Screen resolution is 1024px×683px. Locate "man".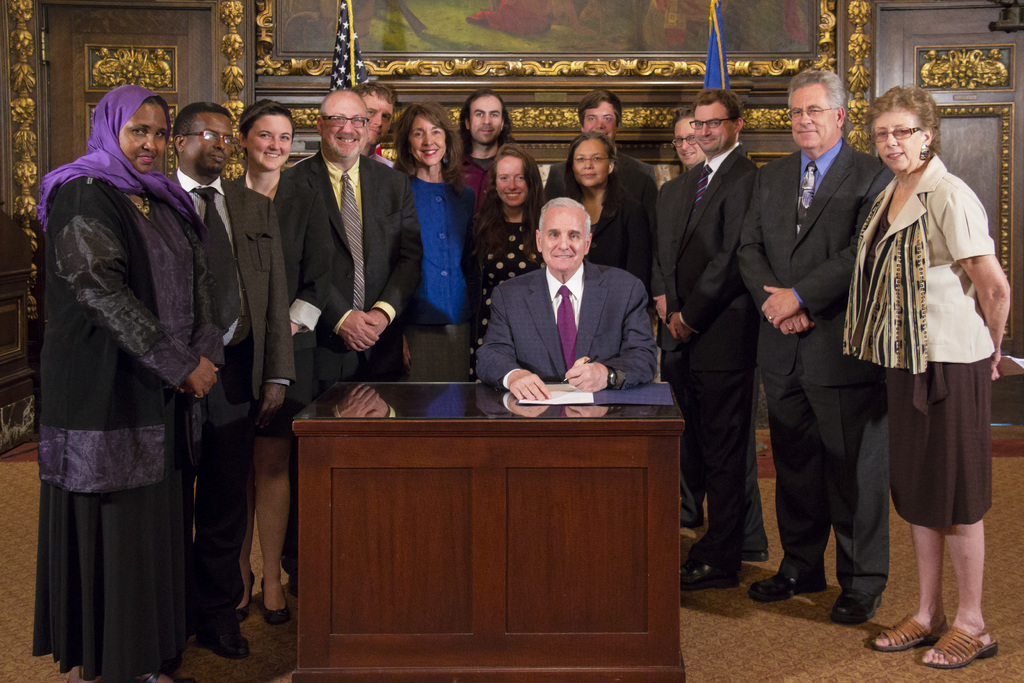
291 88 424 384.
